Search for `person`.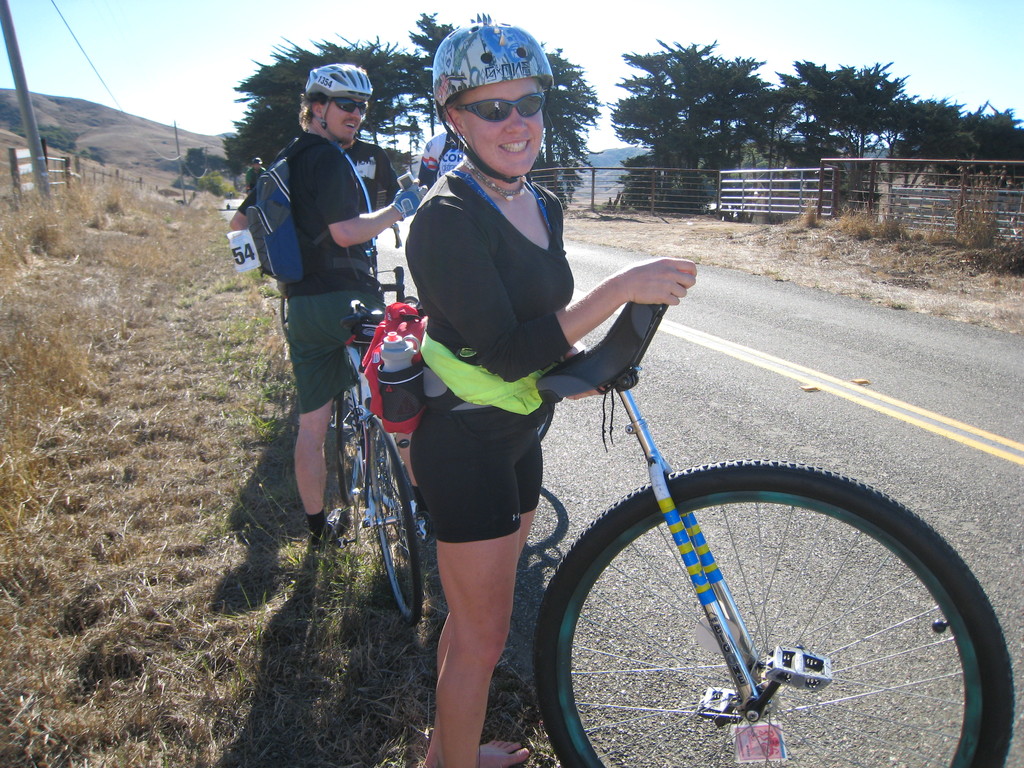
Found at [x1=345, y1=140, x2=396, y2=214].
